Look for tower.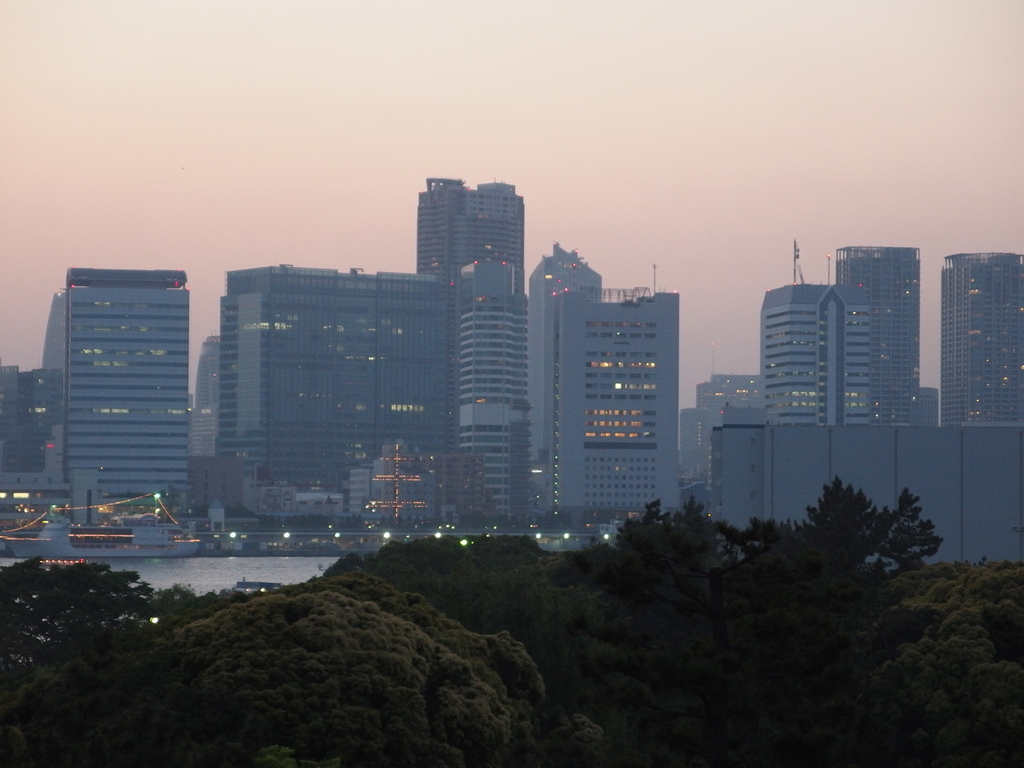
Found: 840,249,912,430.
